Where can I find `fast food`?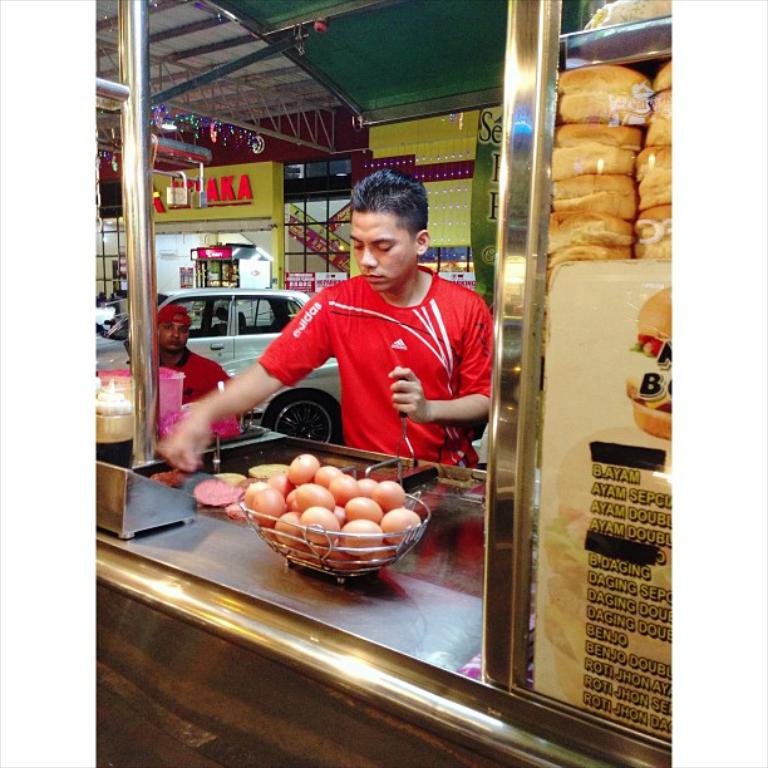
You can find it at crop(651, 69, 669, 110).
